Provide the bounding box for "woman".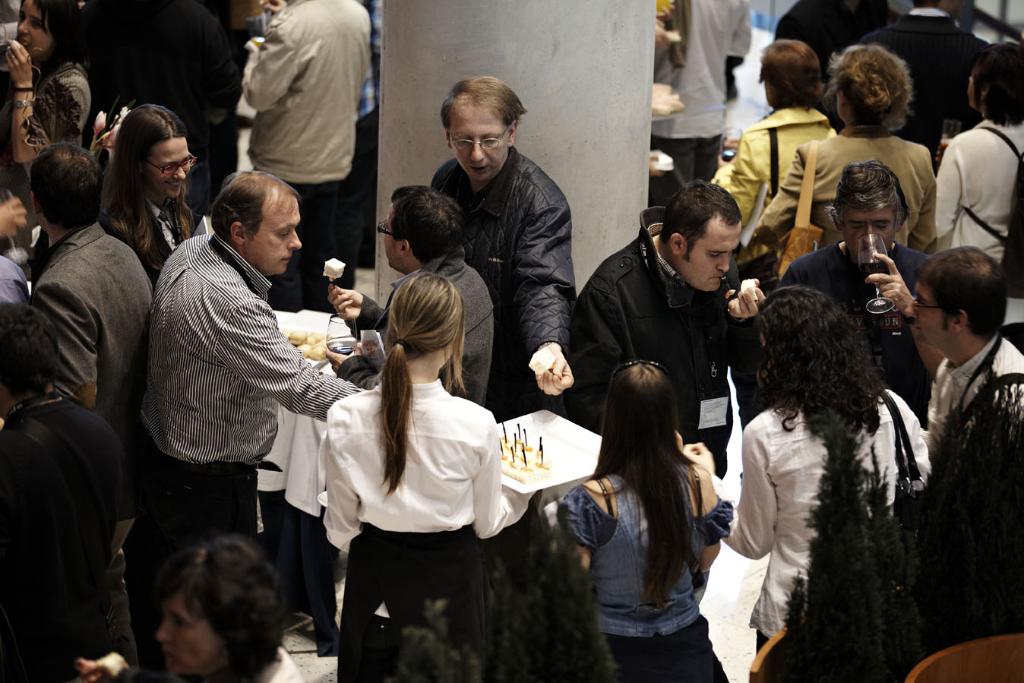
x1=931, y1=40, x2=1023, y2=361.
